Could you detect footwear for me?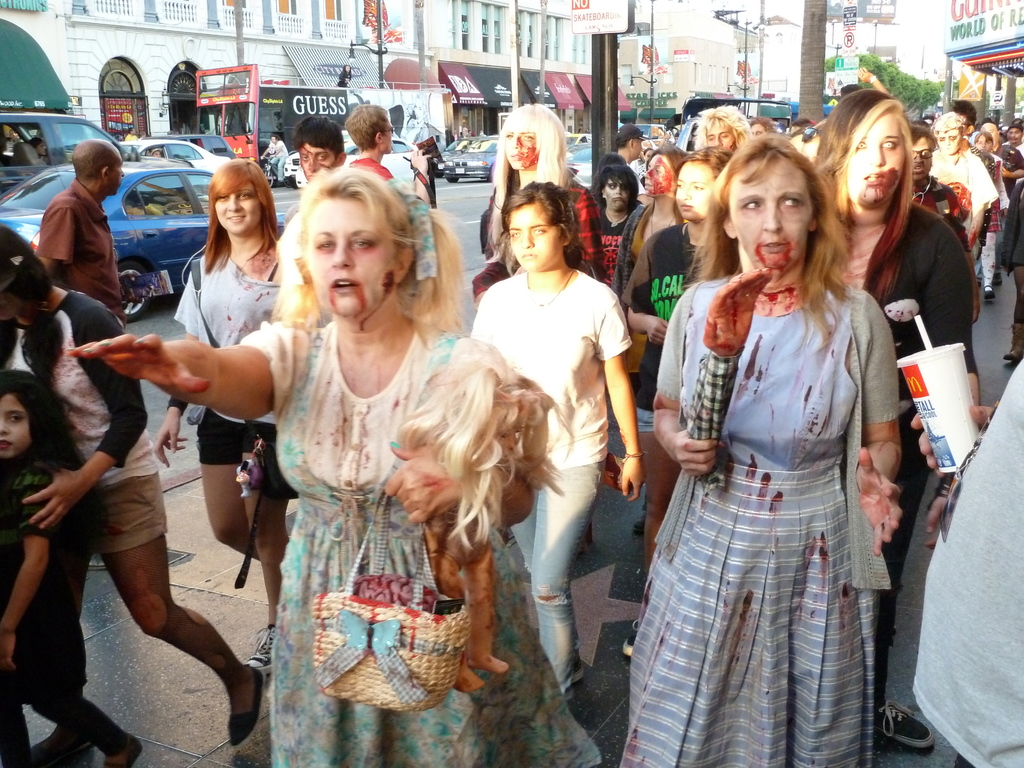
Detection result: <bbox>984, 287, 999, 301</bbox>.
